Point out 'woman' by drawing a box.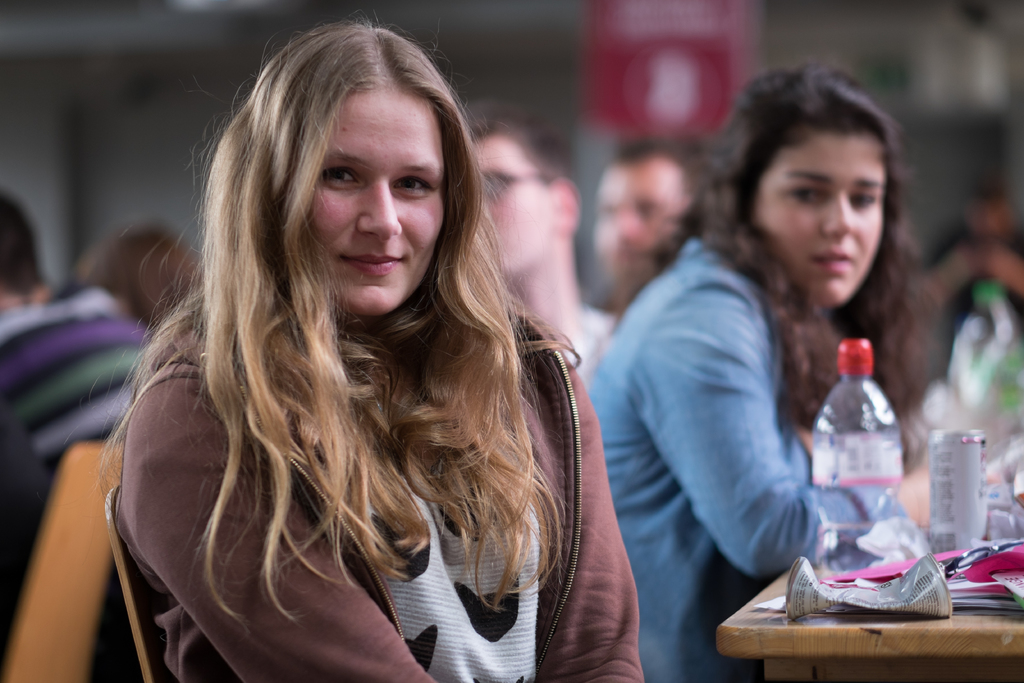
bbox=[94, 14, 602, 682].
